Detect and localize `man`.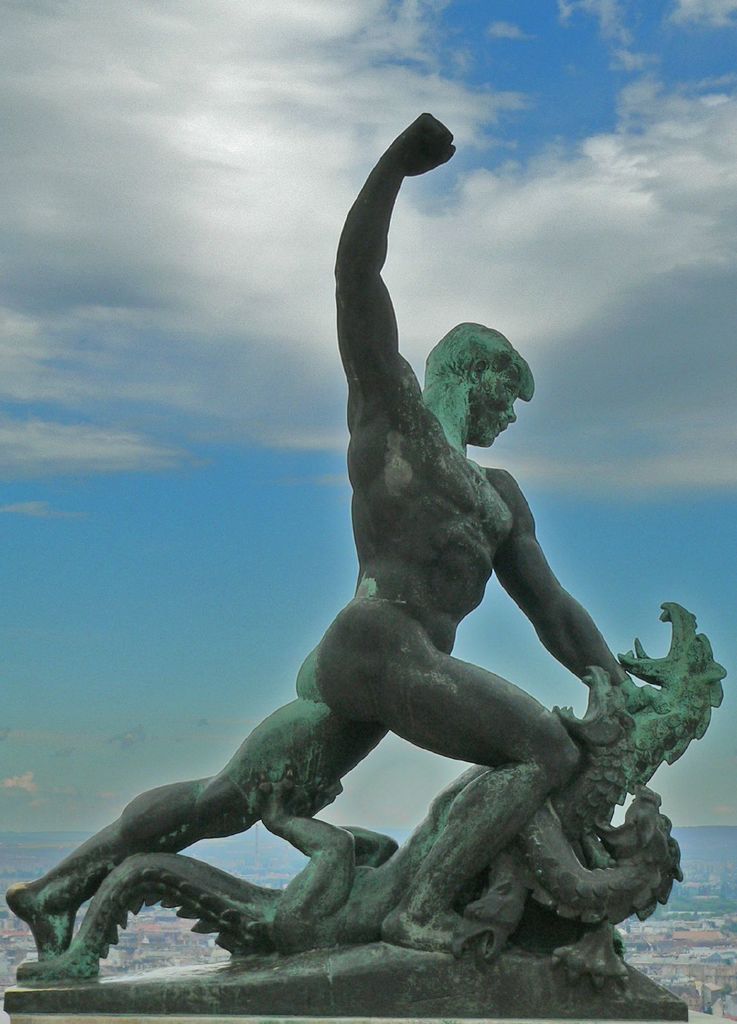
Localized at 9,108,627,956.
